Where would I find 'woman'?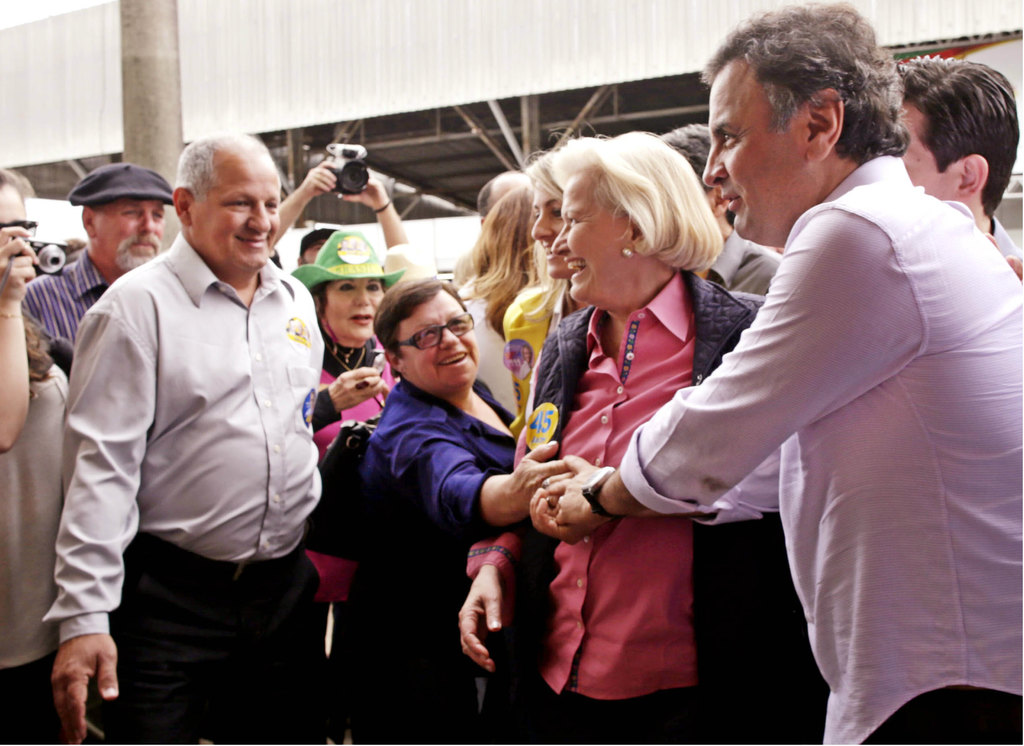
At (530,131,611,350).
